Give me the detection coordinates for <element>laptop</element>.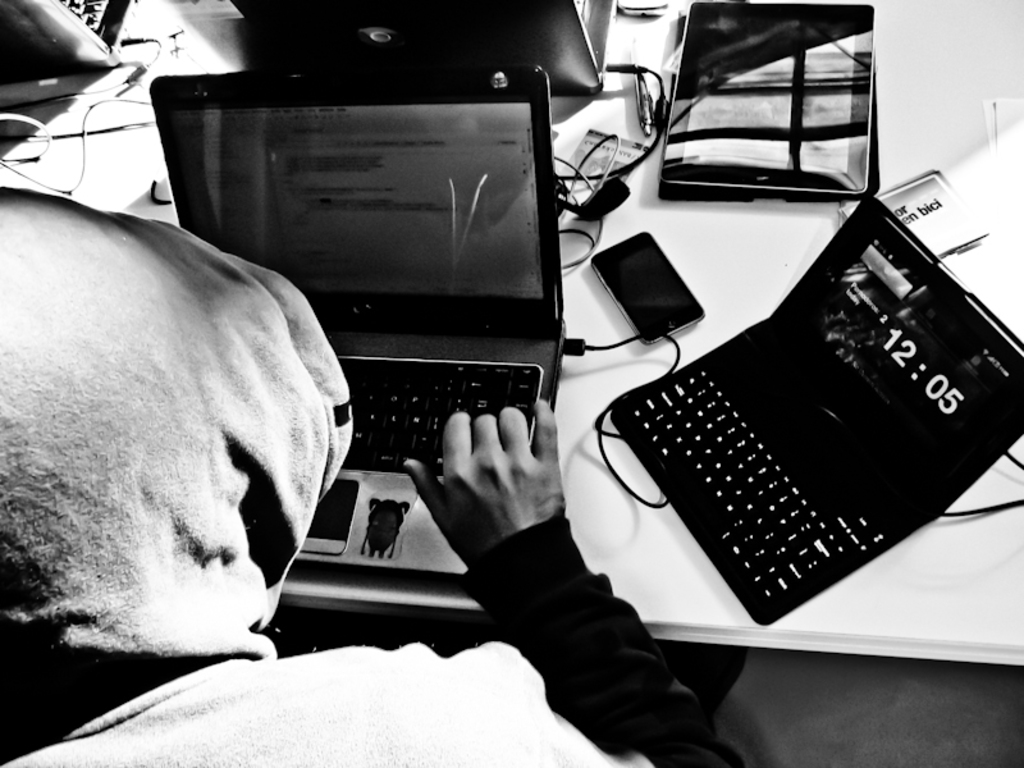
x1=189 y1=51 x2=588 y2=609.
